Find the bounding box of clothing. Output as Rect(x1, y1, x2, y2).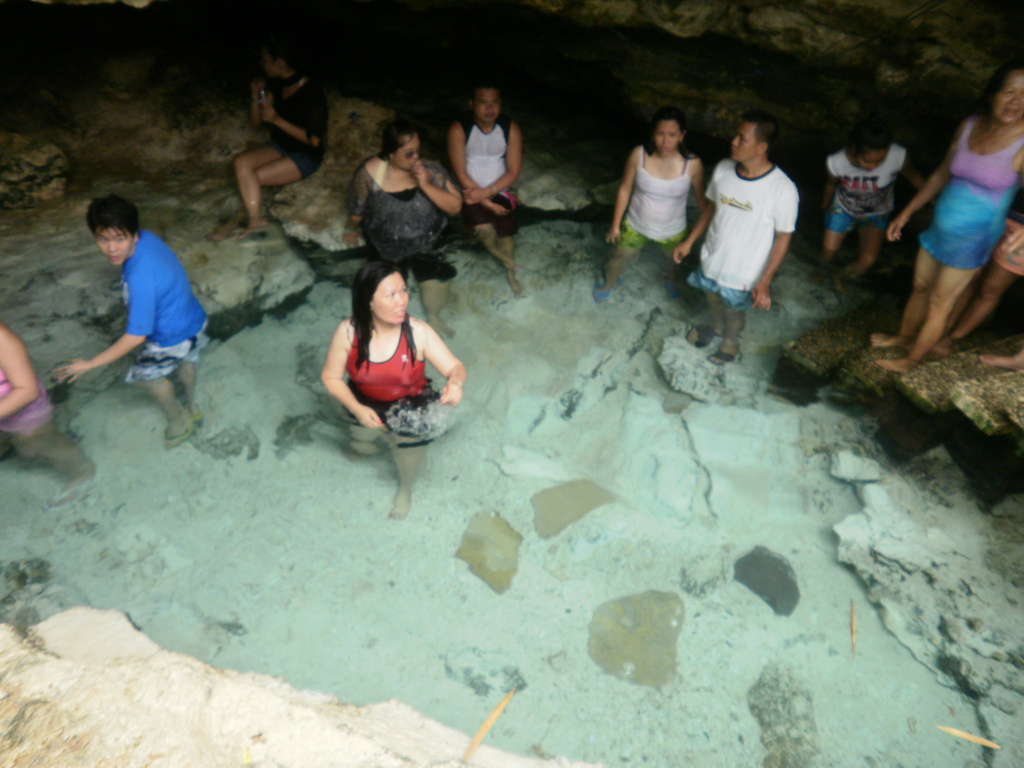
Rect(918, 117, 1023, 273).
